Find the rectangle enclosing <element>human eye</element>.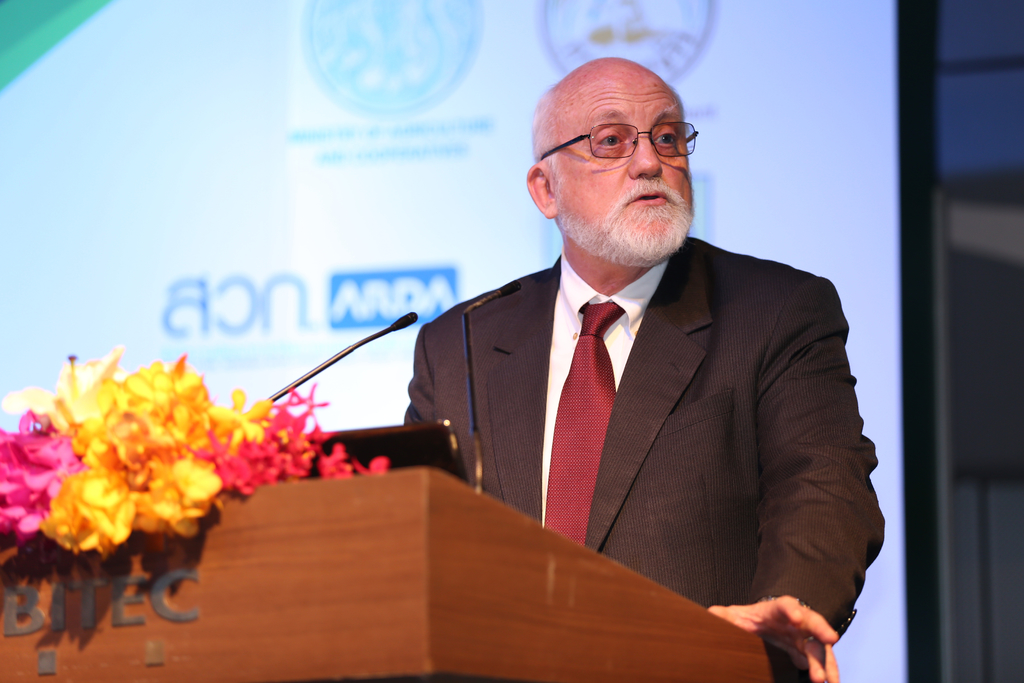
bbox=[589, 118, 623, 149].
